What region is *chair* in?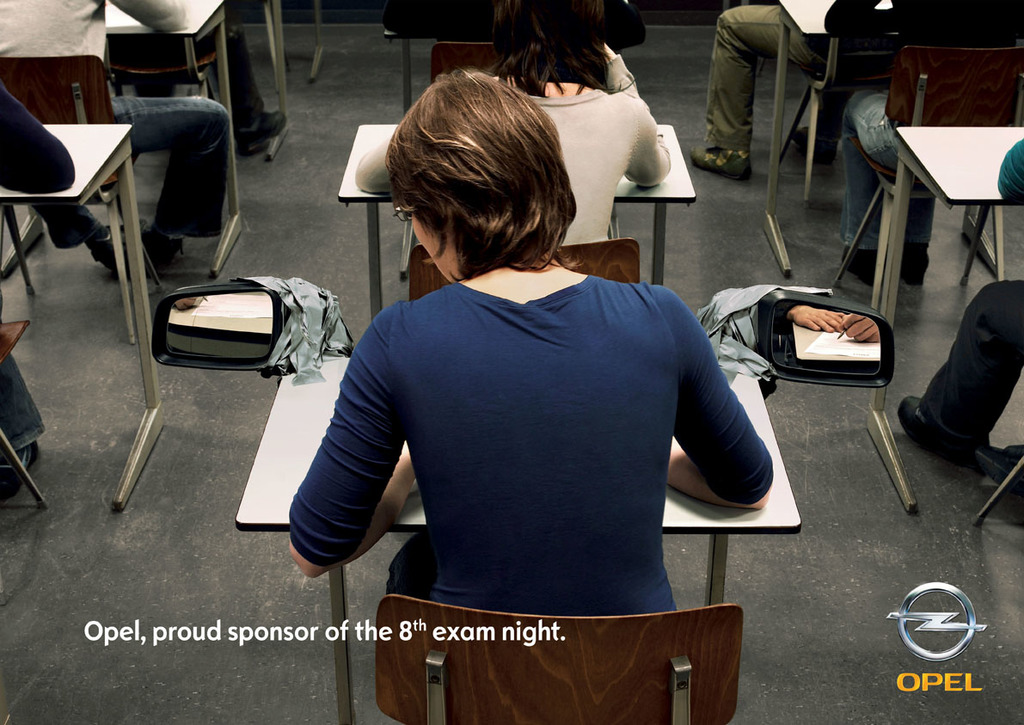
pyautogui.locateOnScreen(0, 321, 52, 510).
